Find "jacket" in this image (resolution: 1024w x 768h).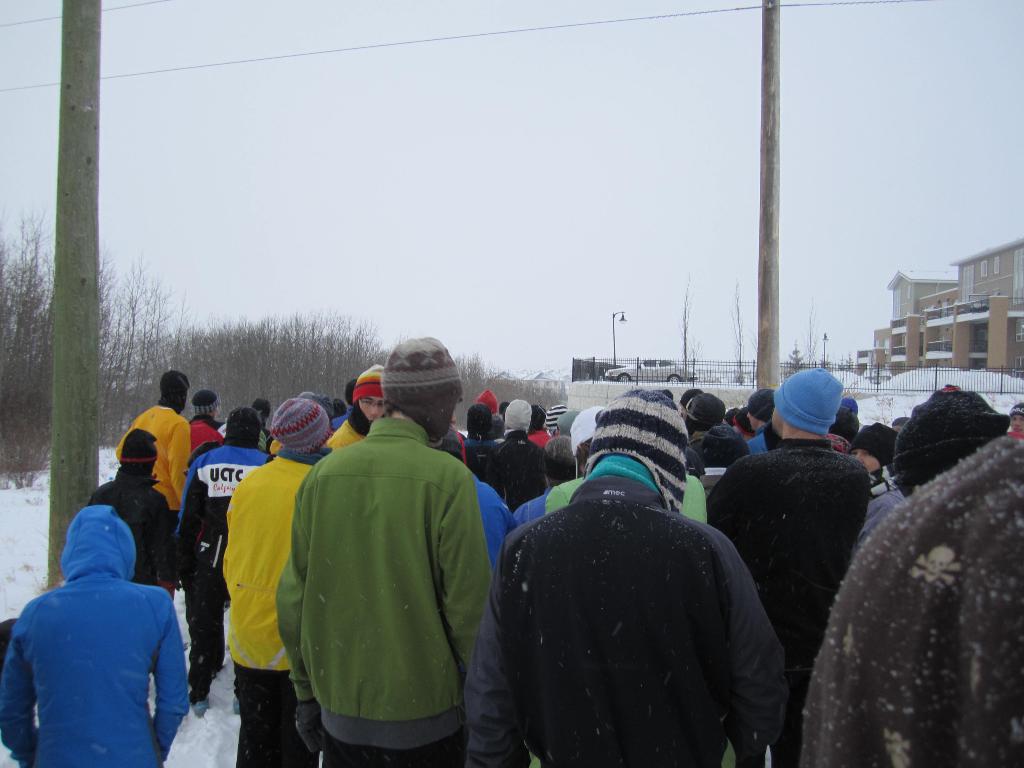
{"x1": 214, "y1": 444, "x2": 340, "y2": 673}.
